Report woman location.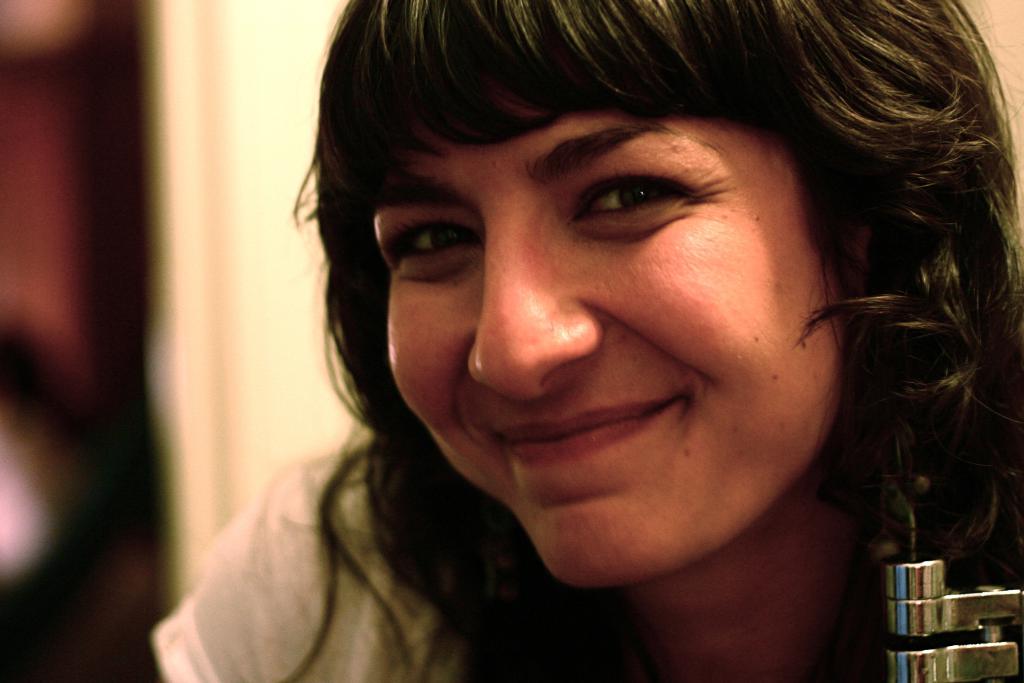
Report: 132, 0, 1023, 682.
